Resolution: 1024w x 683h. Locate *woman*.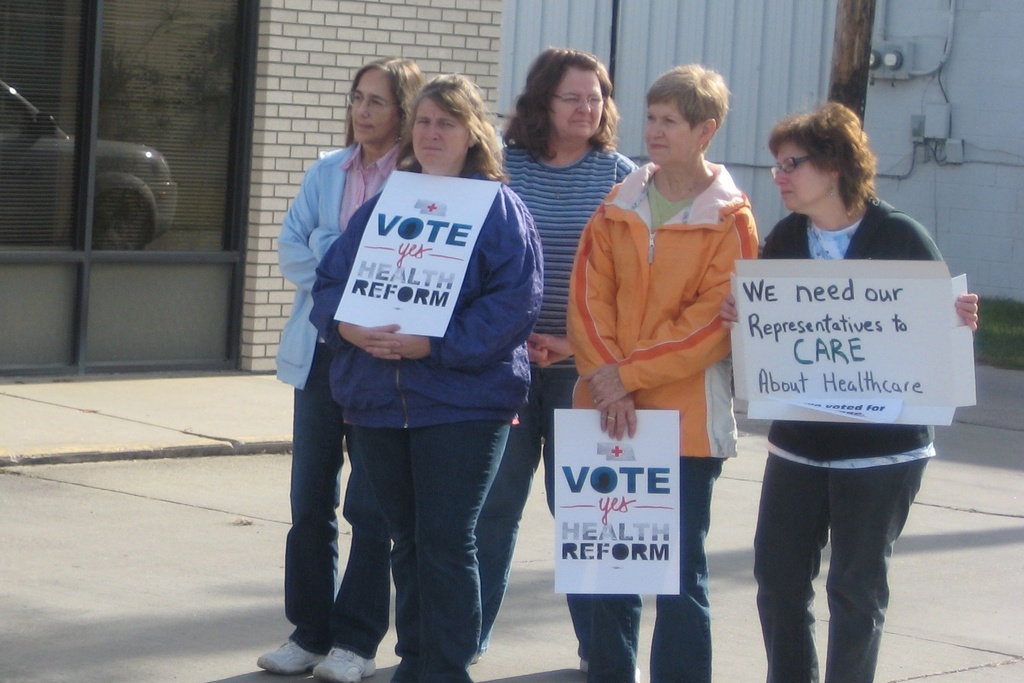
[x1=255, y1=58, x2=425, y2=682].
